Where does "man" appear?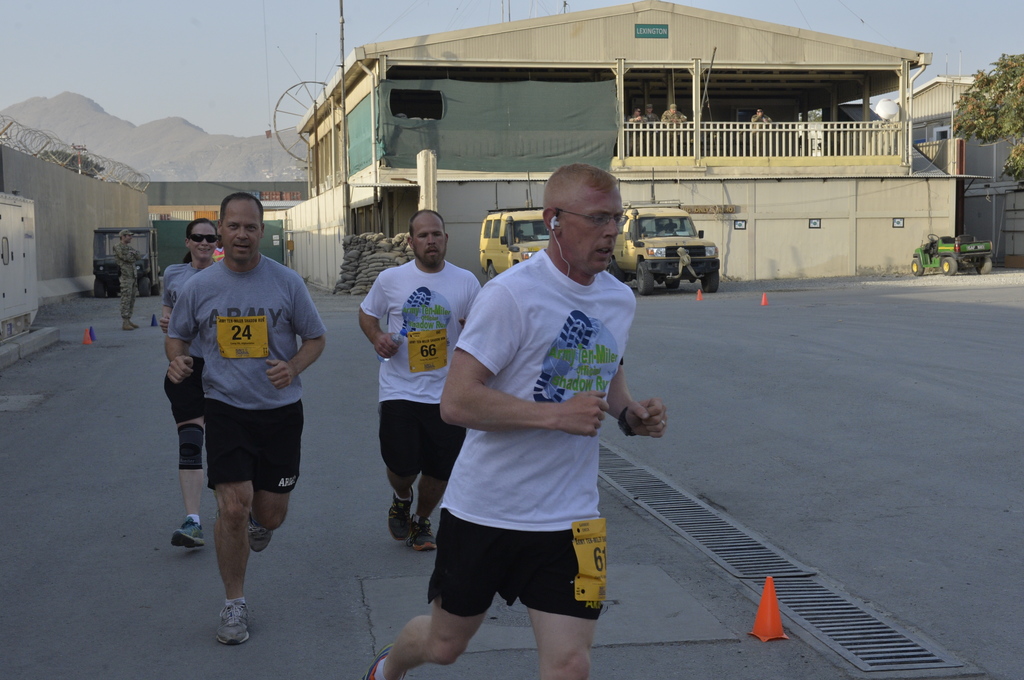
Appears at bbox=[365, 163, 676, 679].
